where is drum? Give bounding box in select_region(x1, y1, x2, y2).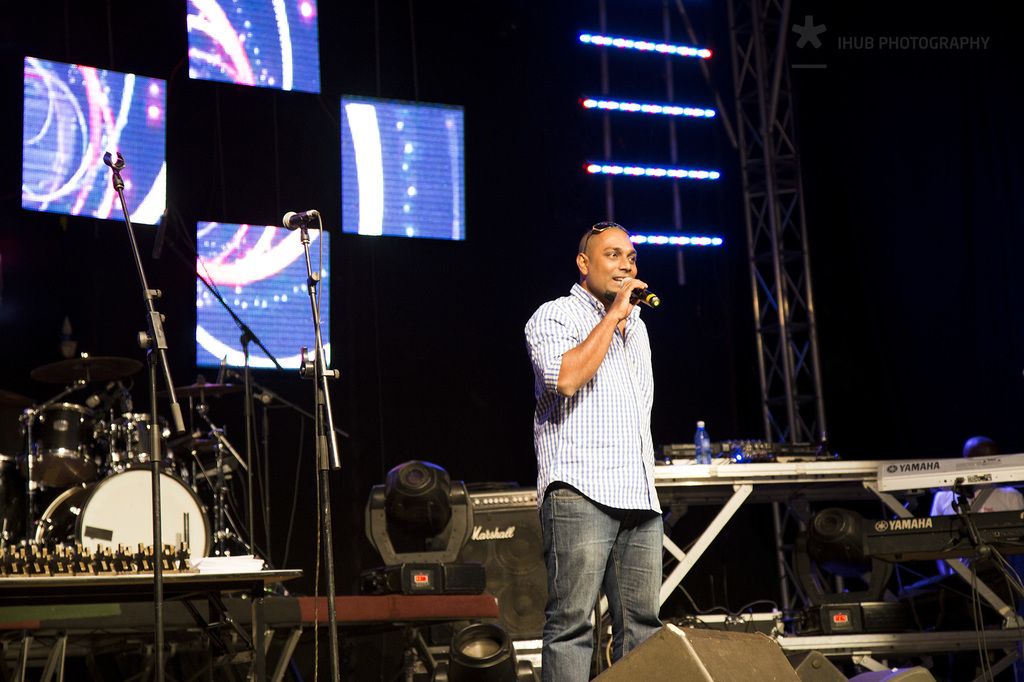
select_region(106, 409, 173, 477).
